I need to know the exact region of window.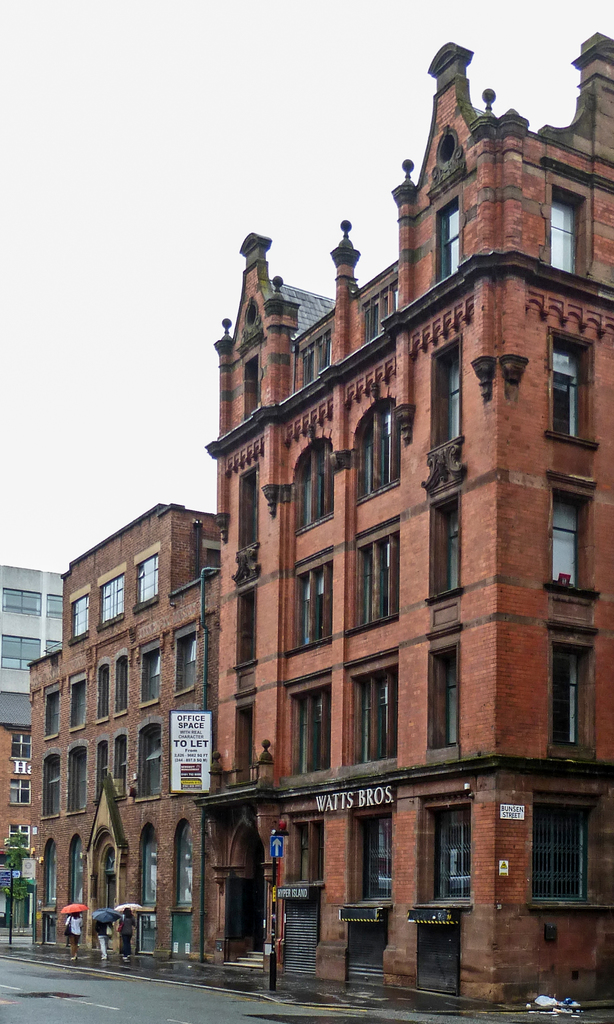
Region: left=136, top=720, right=159, bottom=790.
